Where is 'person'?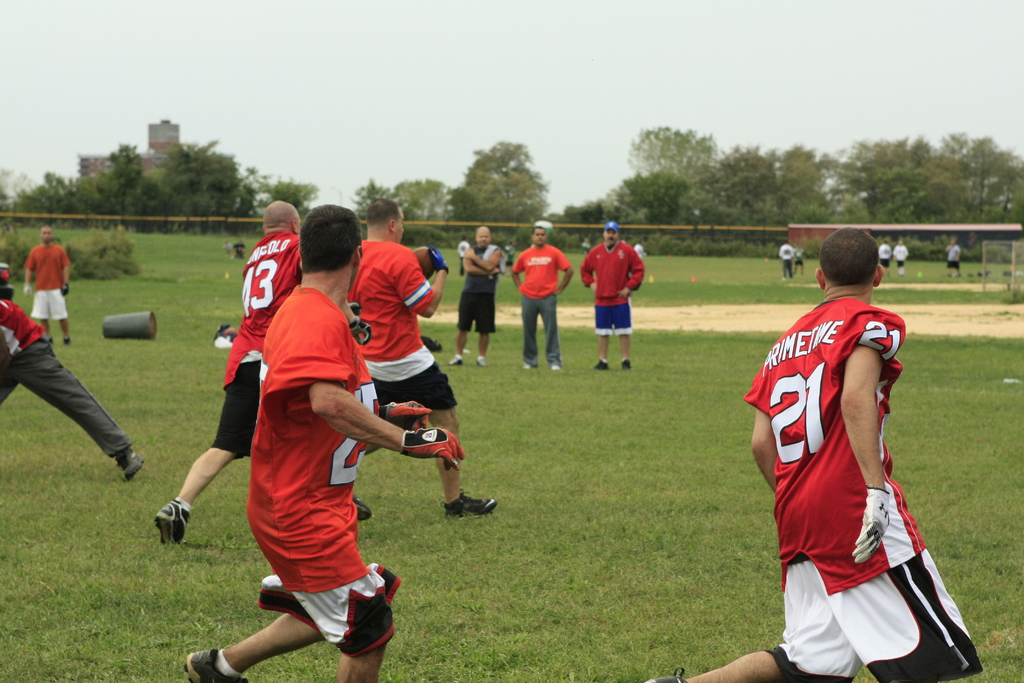
(19, 224, 74, 347).
